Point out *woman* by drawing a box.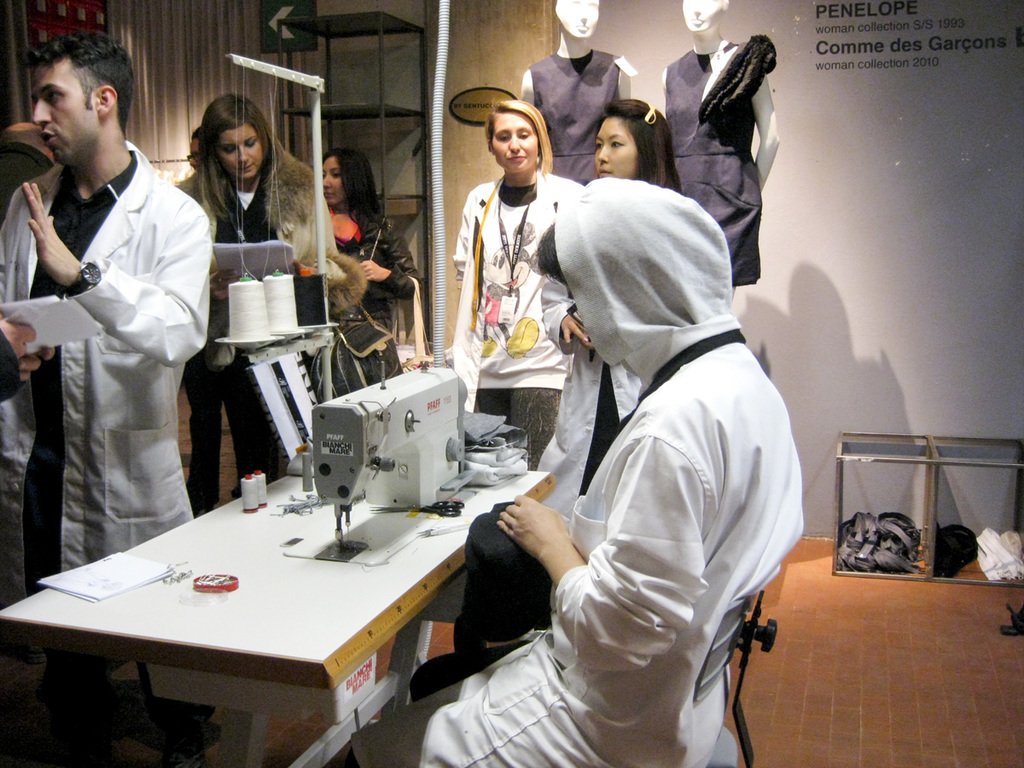
bbox=(164, 93, 343, 507).
